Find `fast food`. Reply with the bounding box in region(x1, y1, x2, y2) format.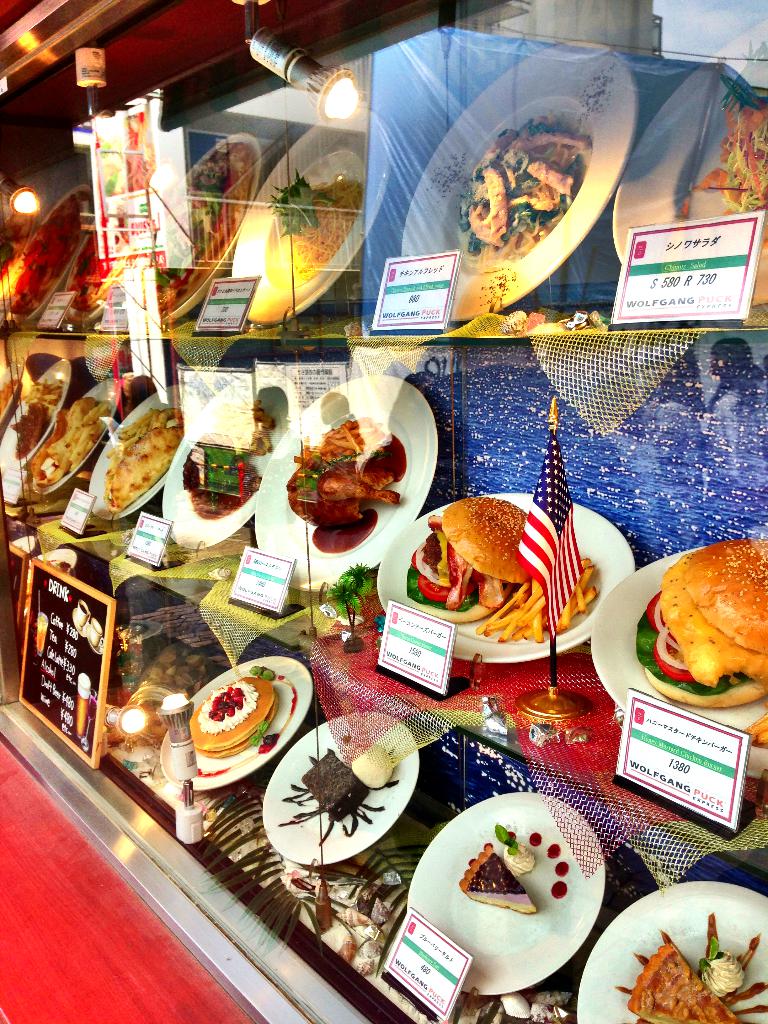
region(103, 404, 186, 512).
